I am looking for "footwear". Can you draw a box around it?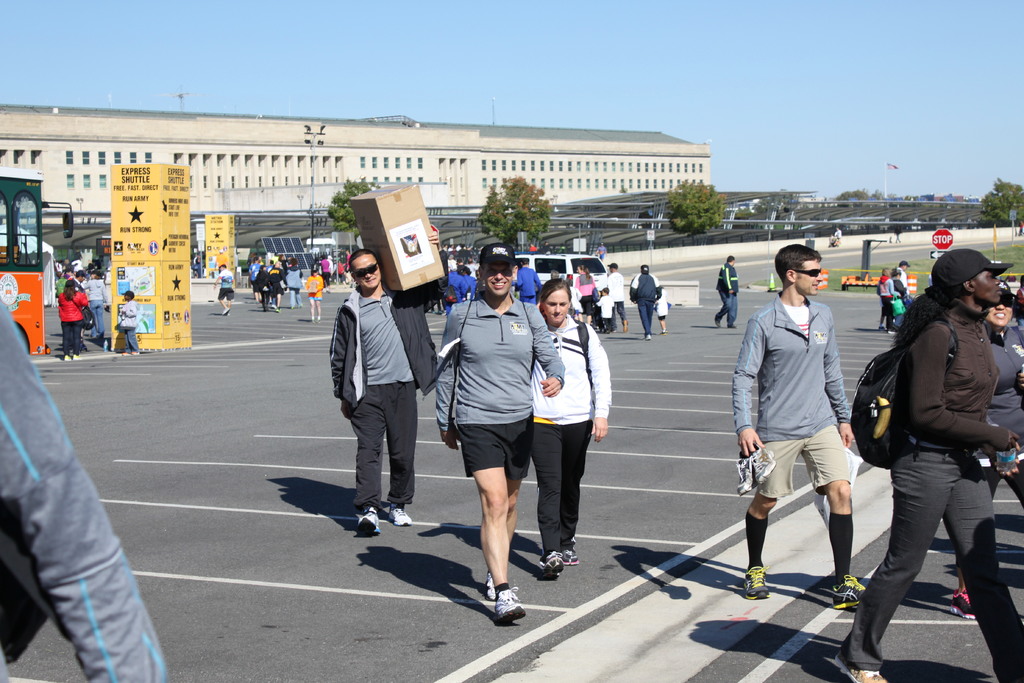
Sure, the bounding box is 885 329 899 333.
